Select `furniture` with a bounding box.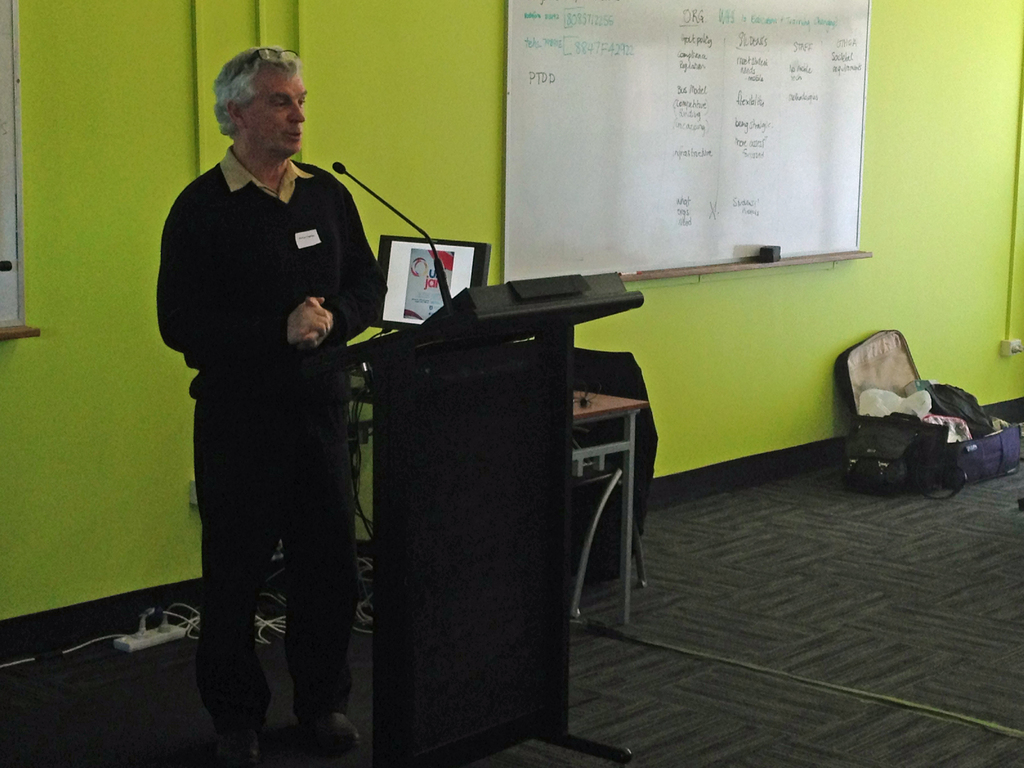
region(575, 346, 662, 589).
